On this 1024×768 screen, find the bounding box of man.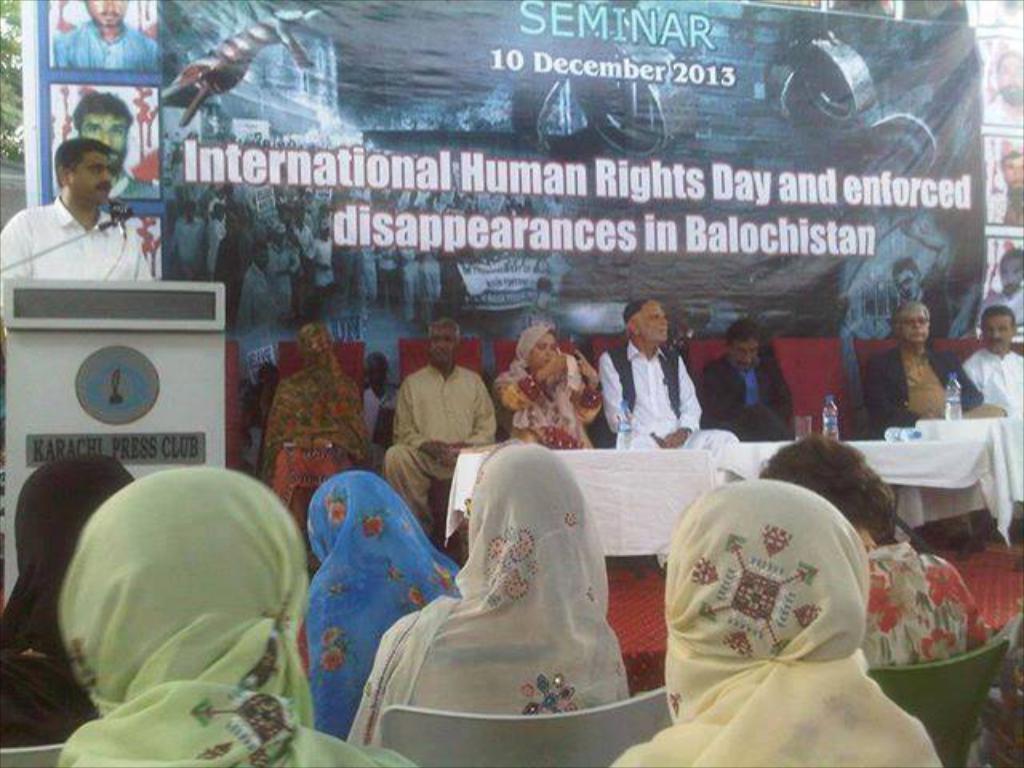
Bounding box: {"left": 592, "top": 299, "right": 739, "bottom": 445}.
